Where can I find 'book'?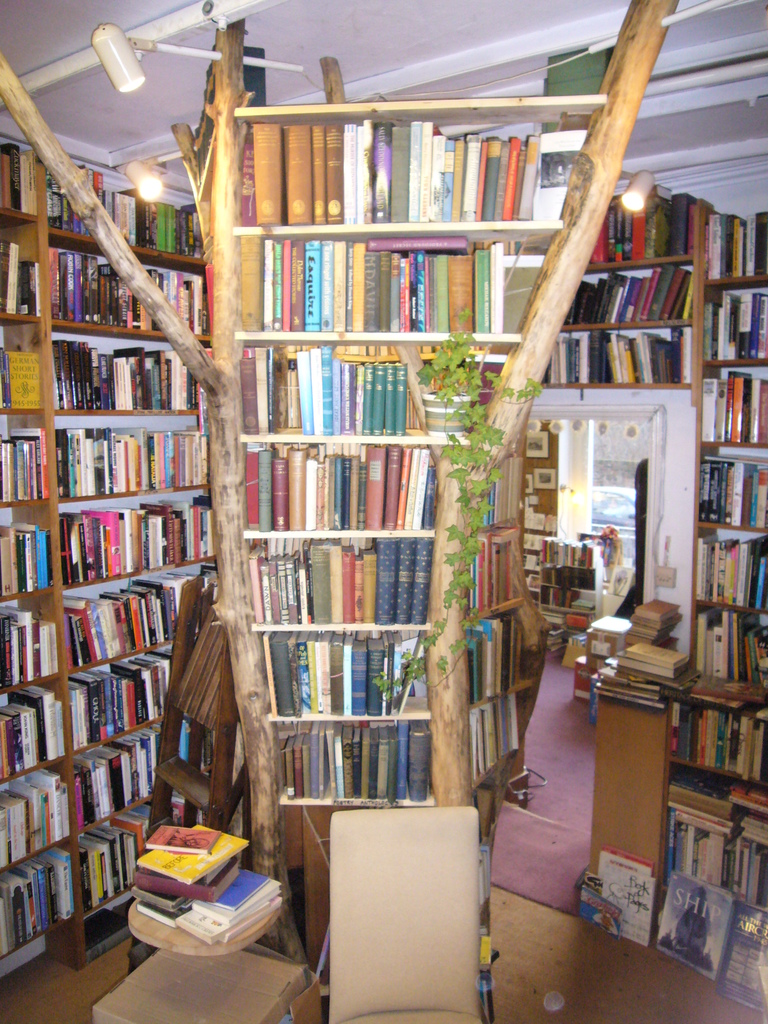
You can find it at <bbox>655, 868, 739, 986</bbox>.
